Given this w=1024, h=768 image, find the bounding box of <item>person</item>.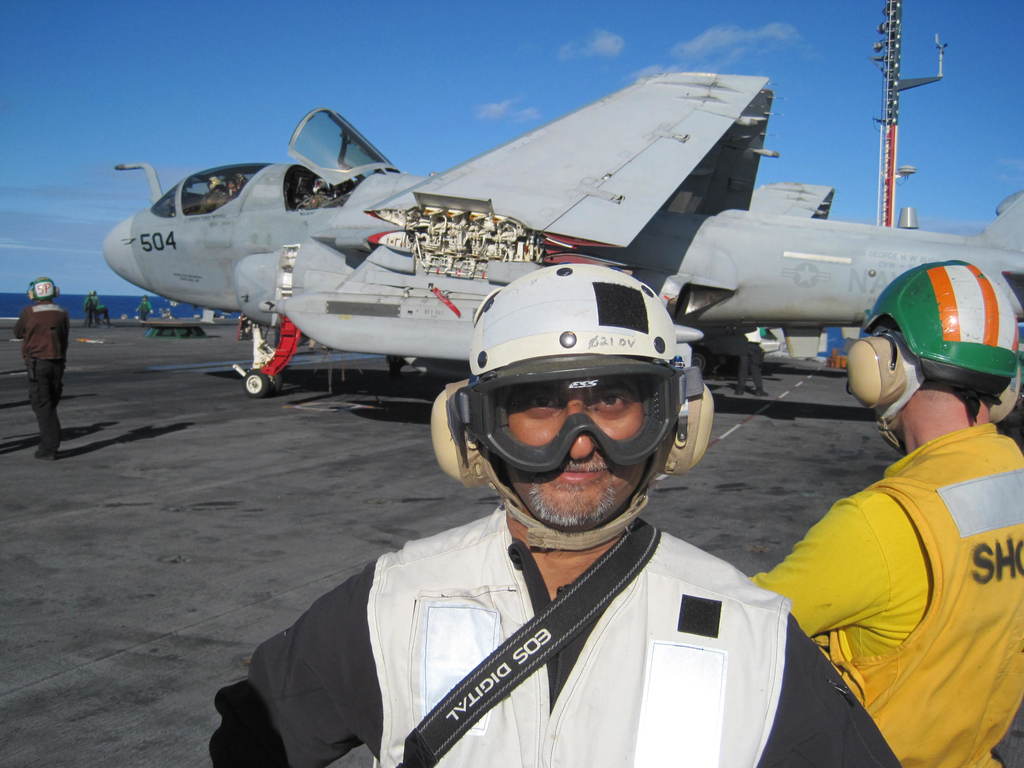
BBox(746, 259, 1023, 767).
